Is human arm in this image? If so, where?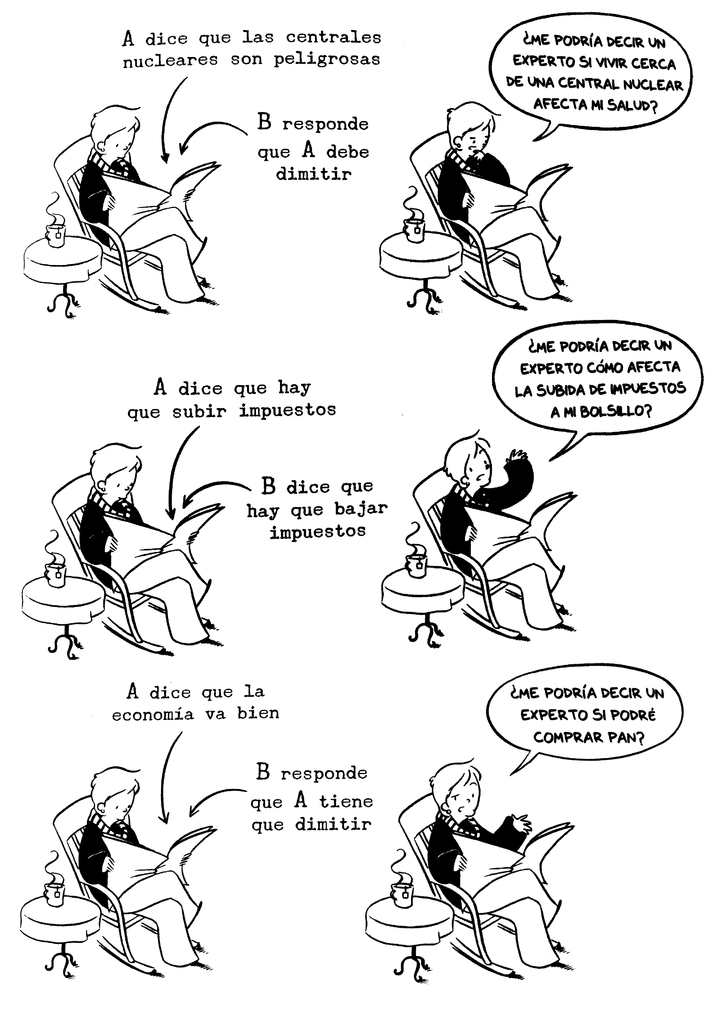
Yes, at bbox=[428, 834, 479, 884].
